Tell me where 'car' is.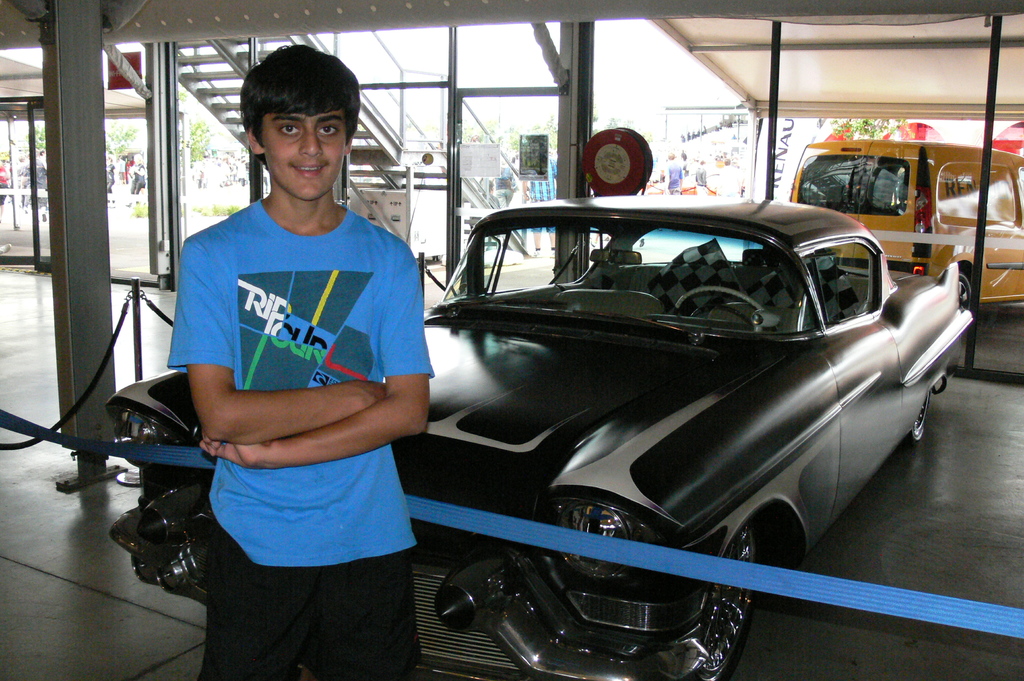
'car' is at 791, 145, 1023, 316.
